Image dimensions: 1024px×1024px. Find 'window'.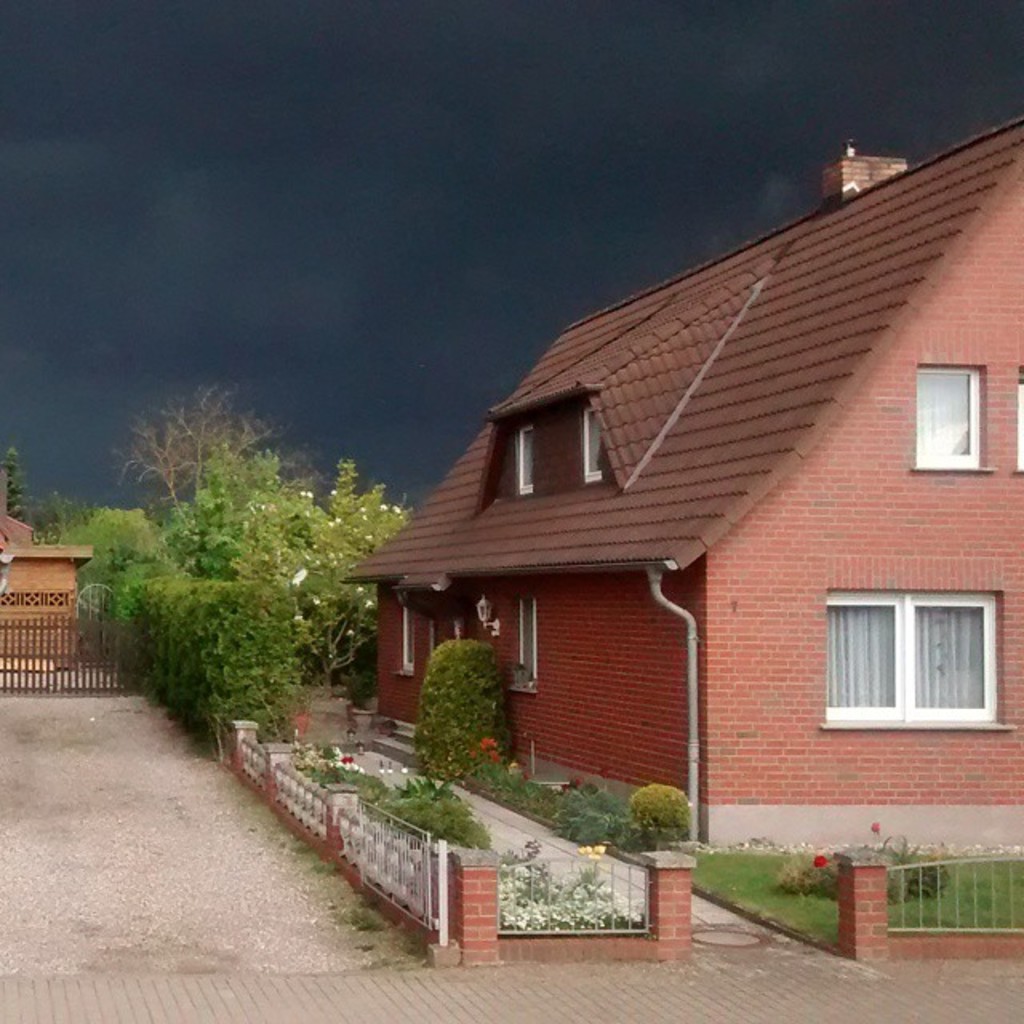
[581,405,603,482].
